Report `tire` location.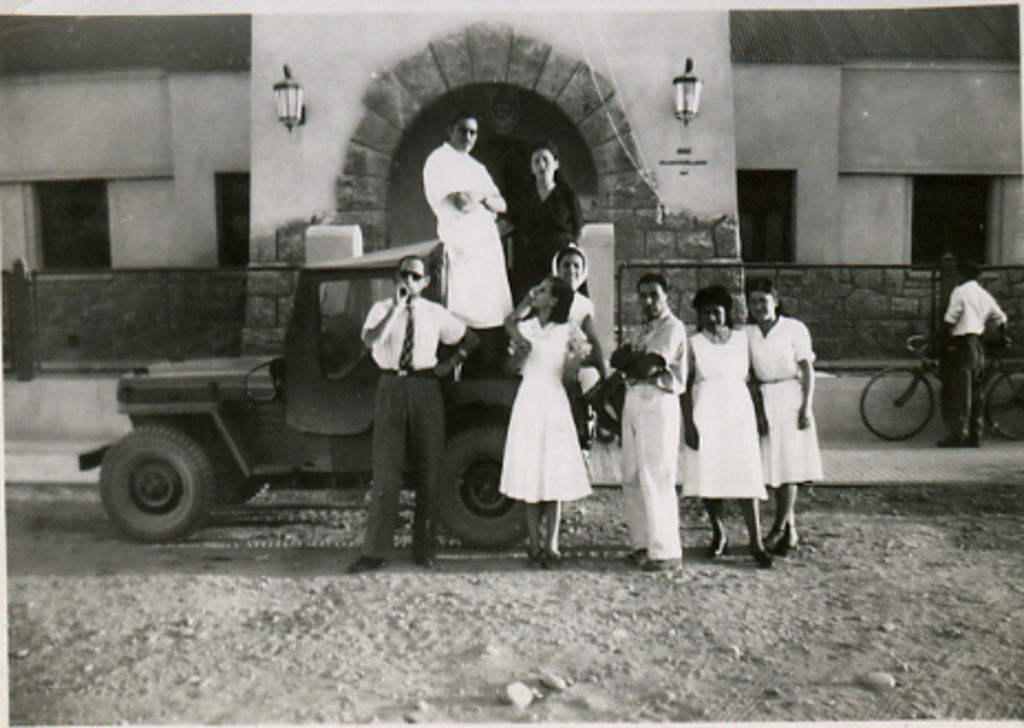
Report: left=856, top=362, right=931, bottom=441.
